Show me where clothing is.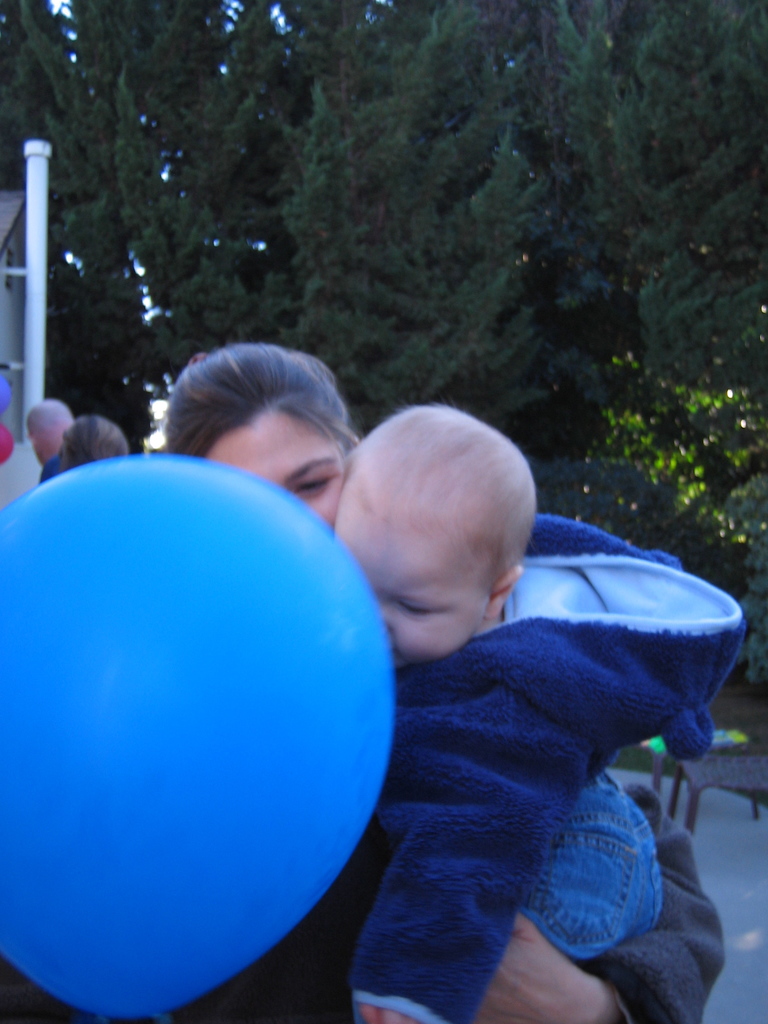
clothing is at BBox(36, 444, 67, 484).
